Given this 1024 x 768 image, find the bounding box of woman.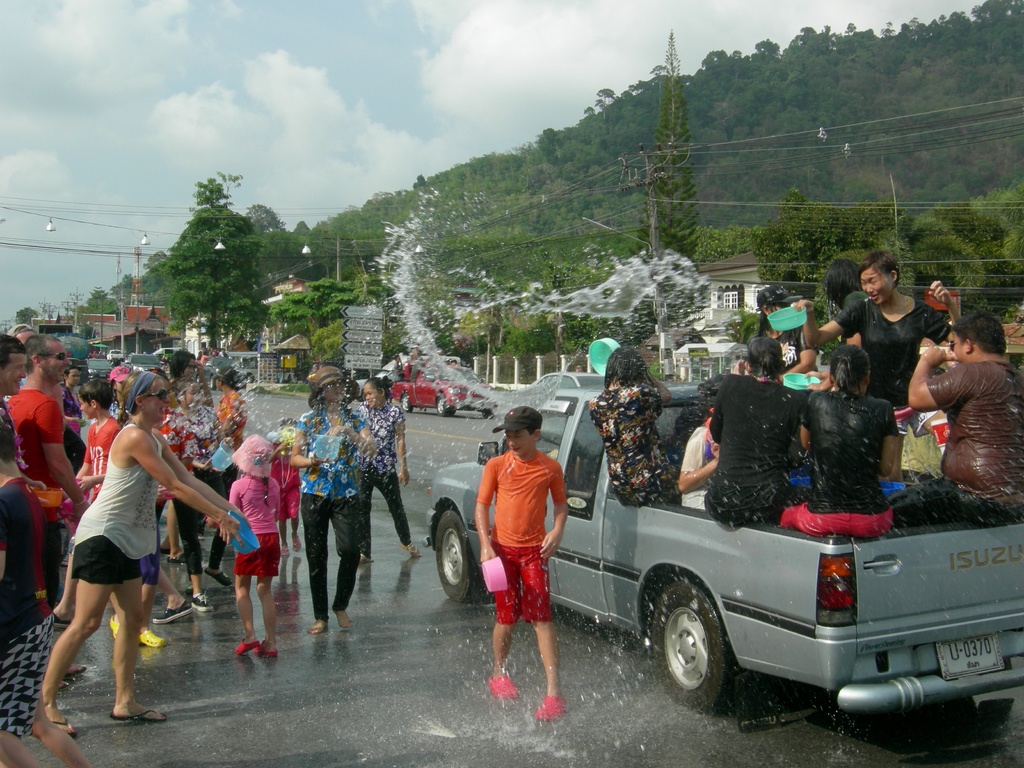
790,246,960,483.
